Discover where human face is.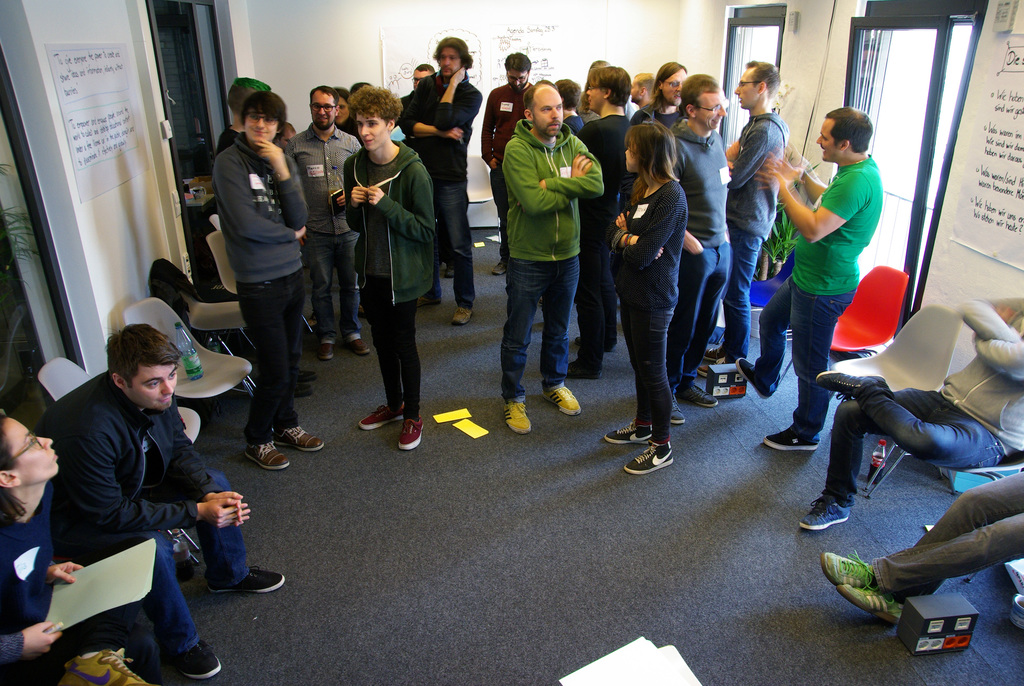
Discovered at locate(537, 90, 563, 135).
